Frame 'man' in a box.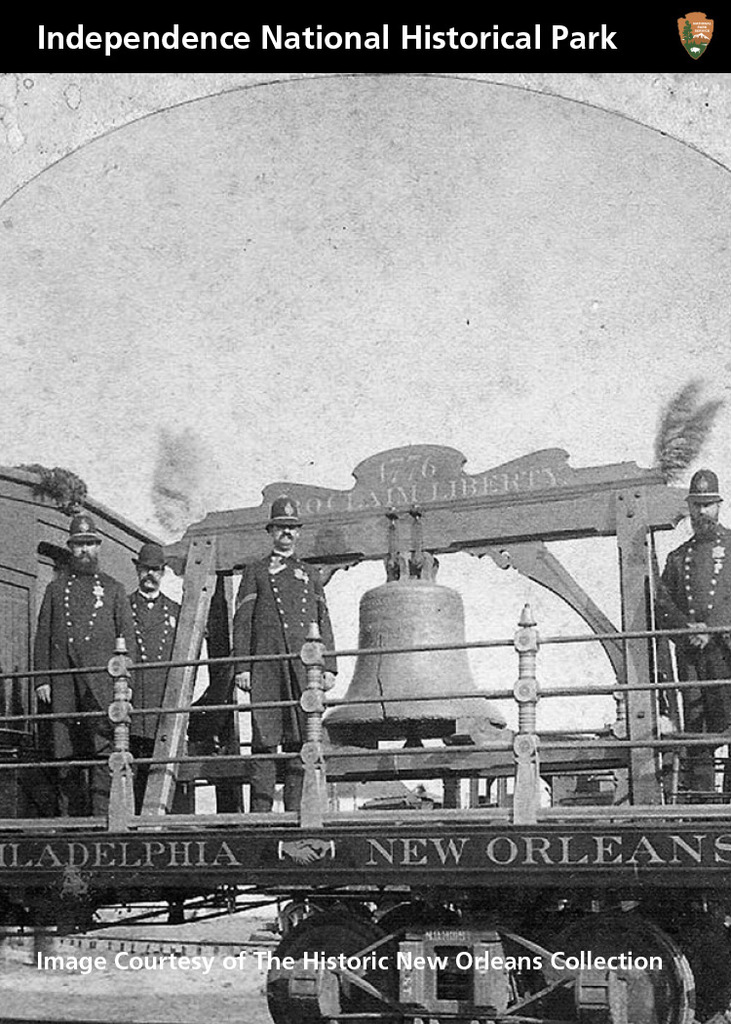
[35,508,143,816].
